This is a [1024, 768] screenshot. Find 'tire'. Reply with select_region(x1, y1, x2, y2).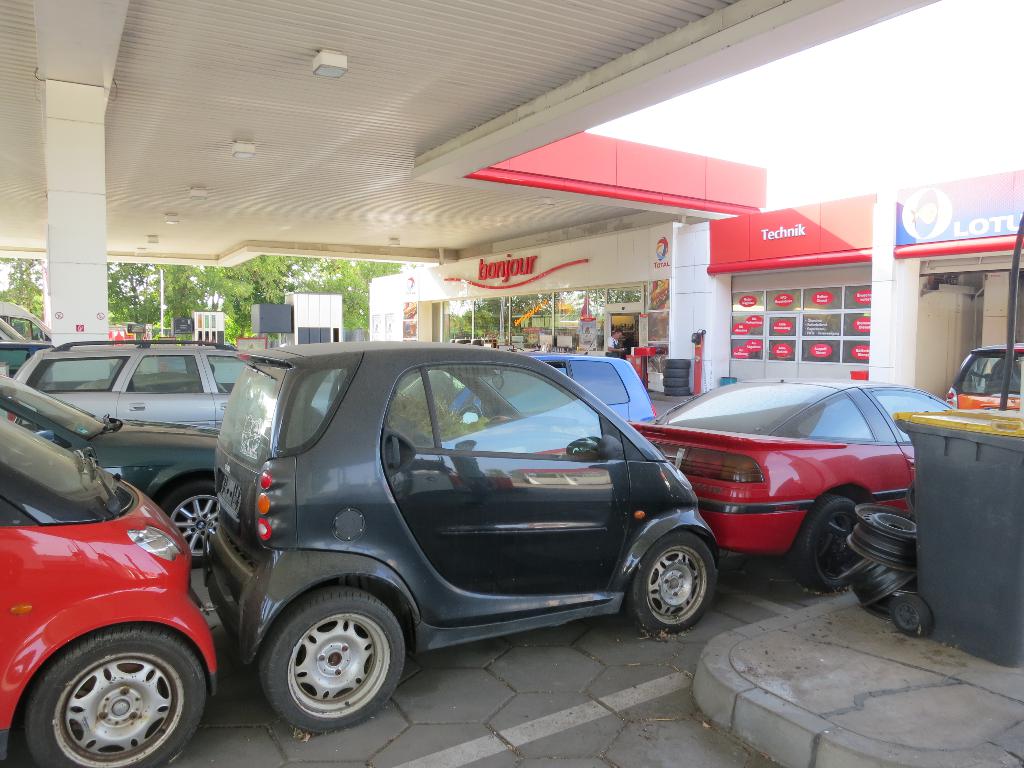
select_region(627, 534, 716, 636).
